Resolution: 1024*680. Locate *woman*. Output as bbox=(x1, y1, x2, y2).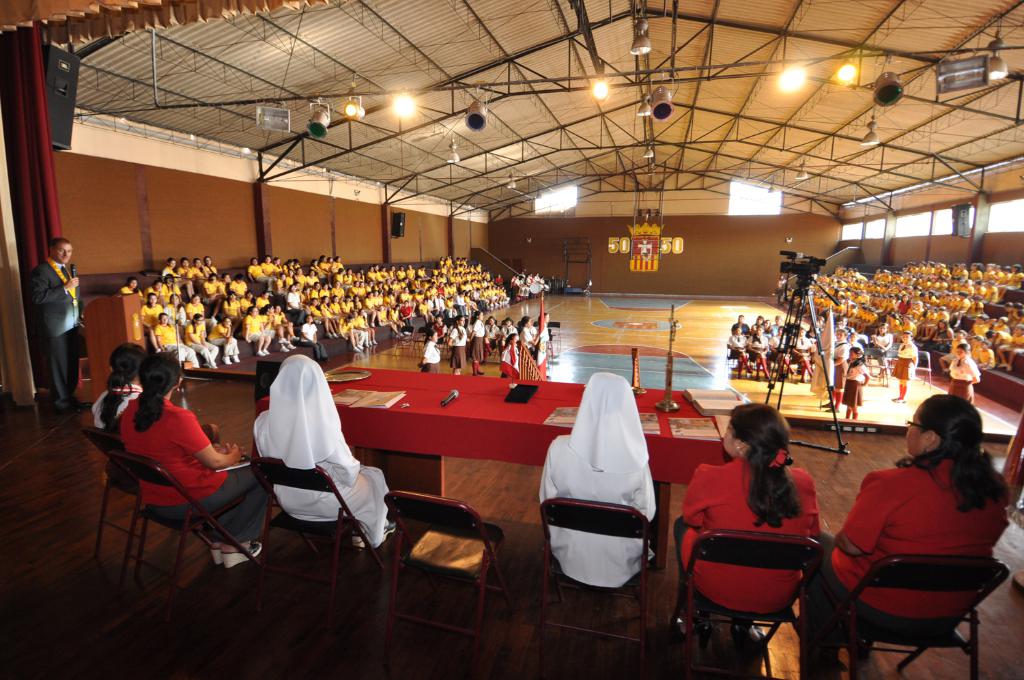
bbox=(874, 324, 889, 369).
